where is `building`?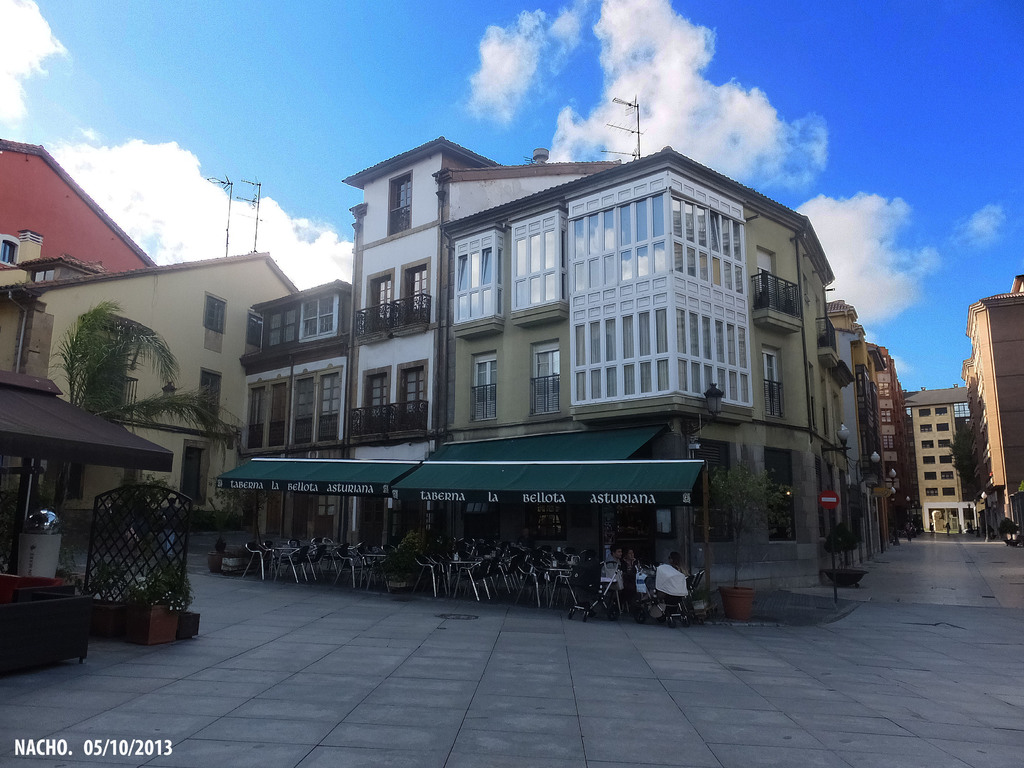
pyautogui.locateOnScreen(904, 383, 970, 535).
